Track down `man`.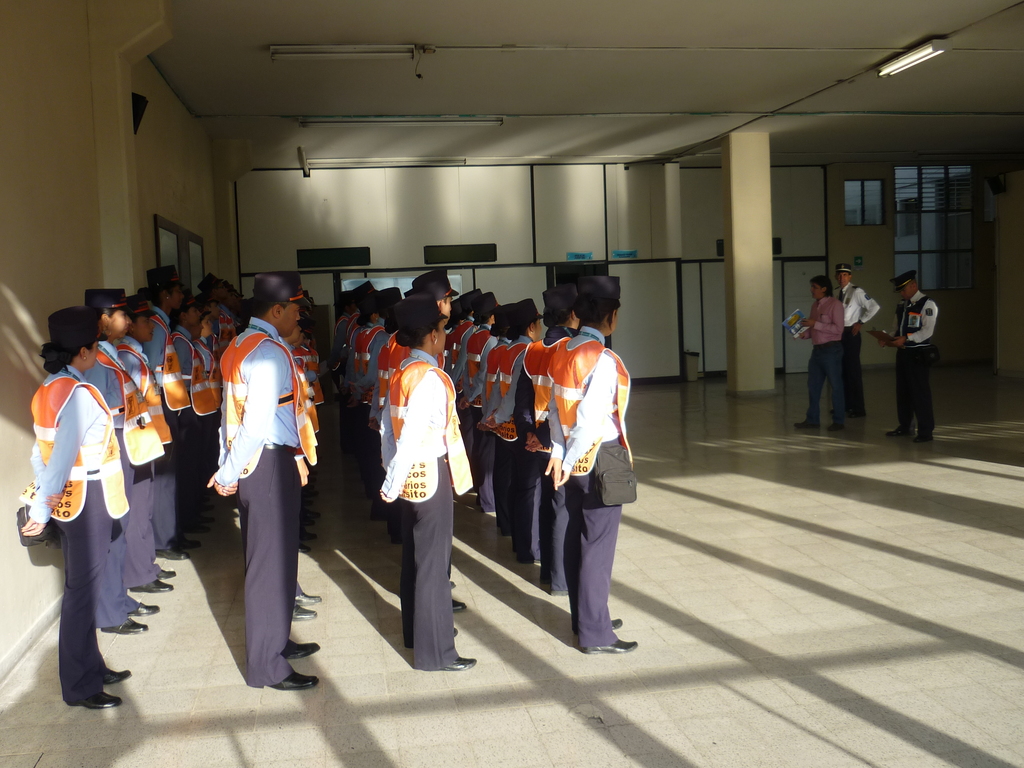
Tracked to {"left": 196, "top": 282, "right": 318, "bottom": 688}.
